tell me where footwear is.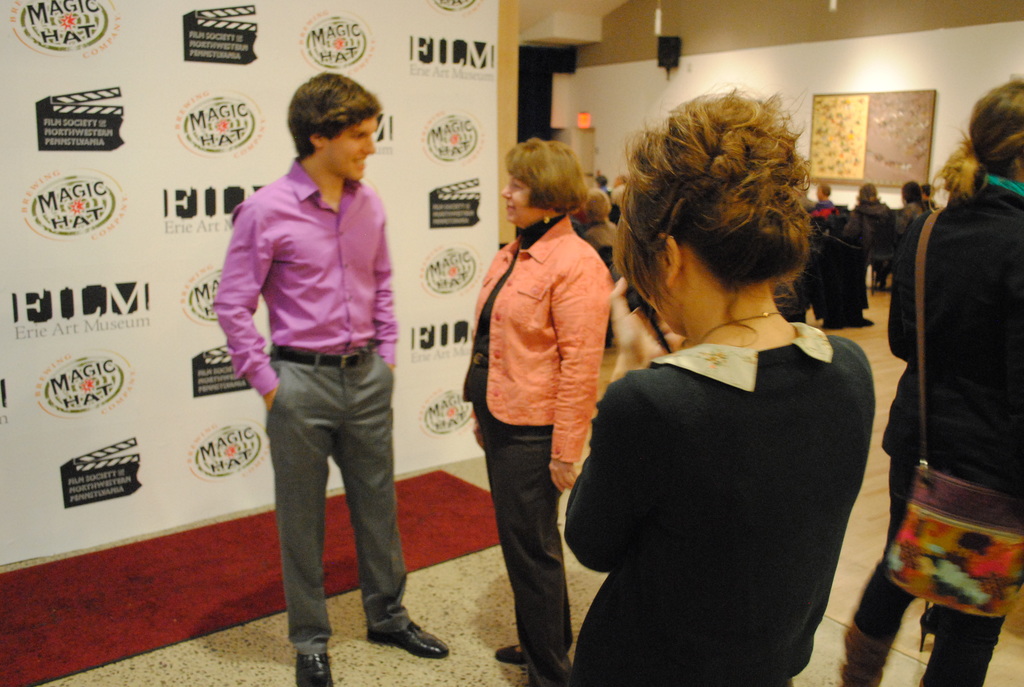
footwear is at Rect(493, 643, 534, 670).
